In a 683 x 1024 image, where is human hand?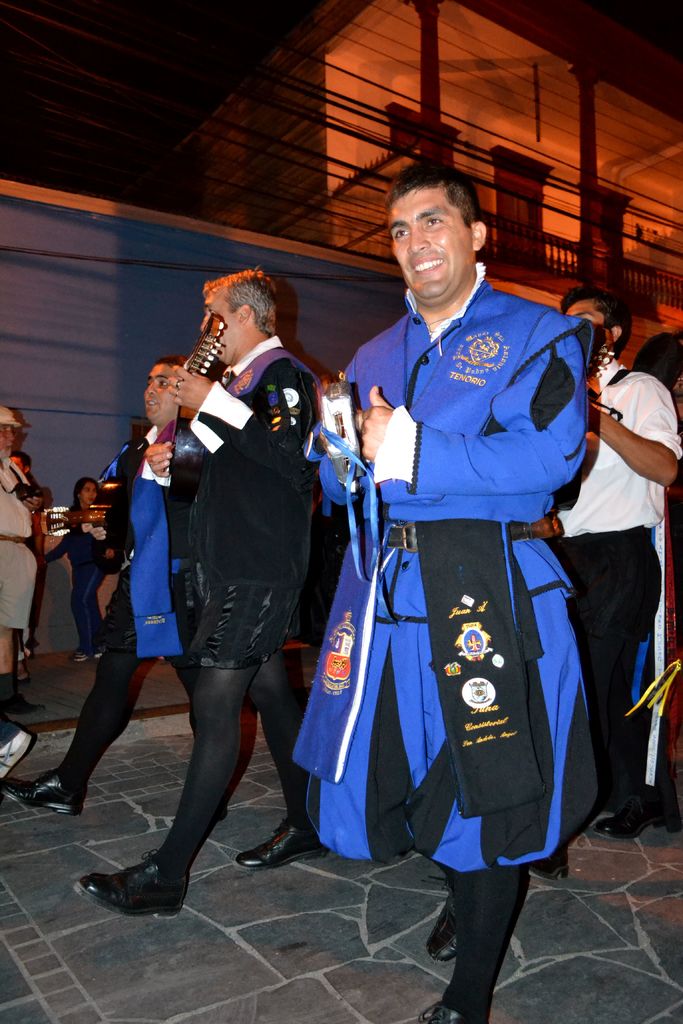
{"left": 141, "top": 440, "right": 174, "bottom": 481}.
